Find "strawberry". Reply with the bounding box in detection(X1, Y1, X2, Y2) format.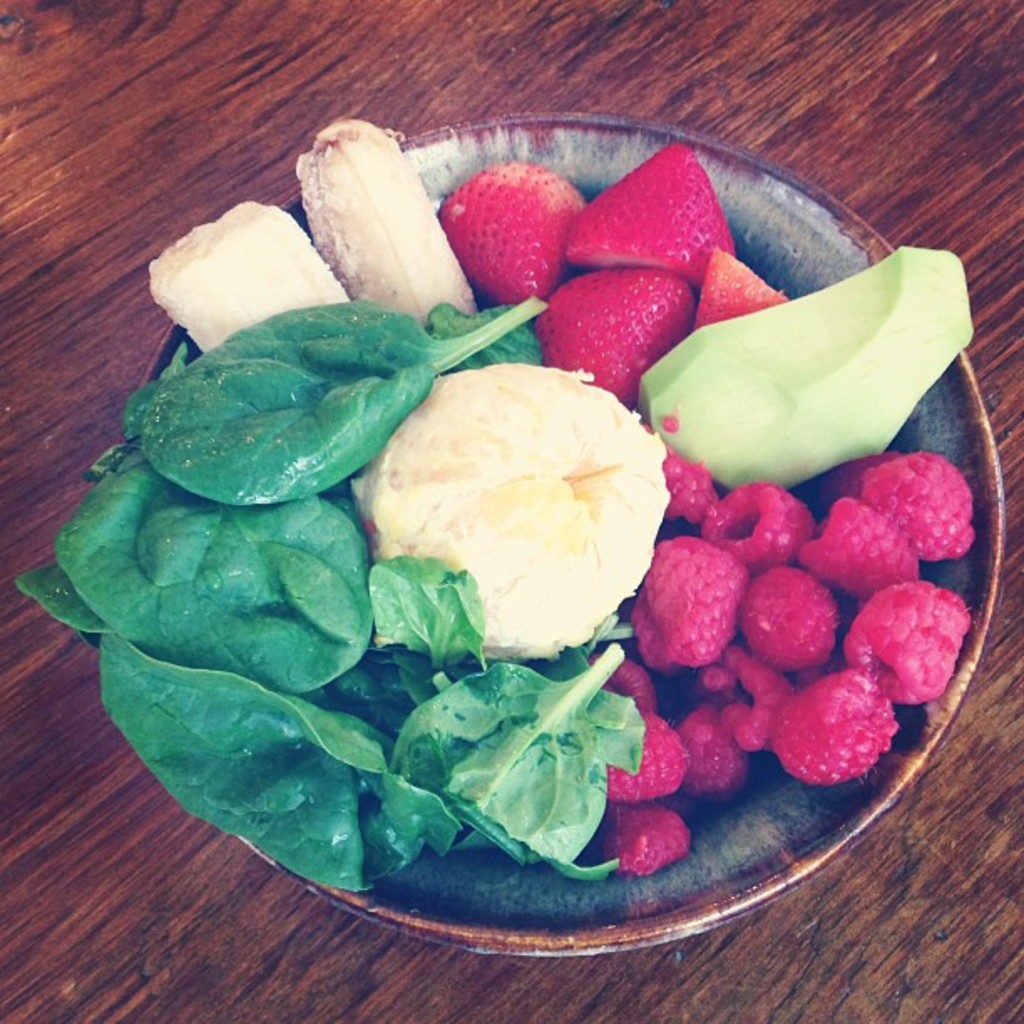
detection(534, 259, 689, 405).
